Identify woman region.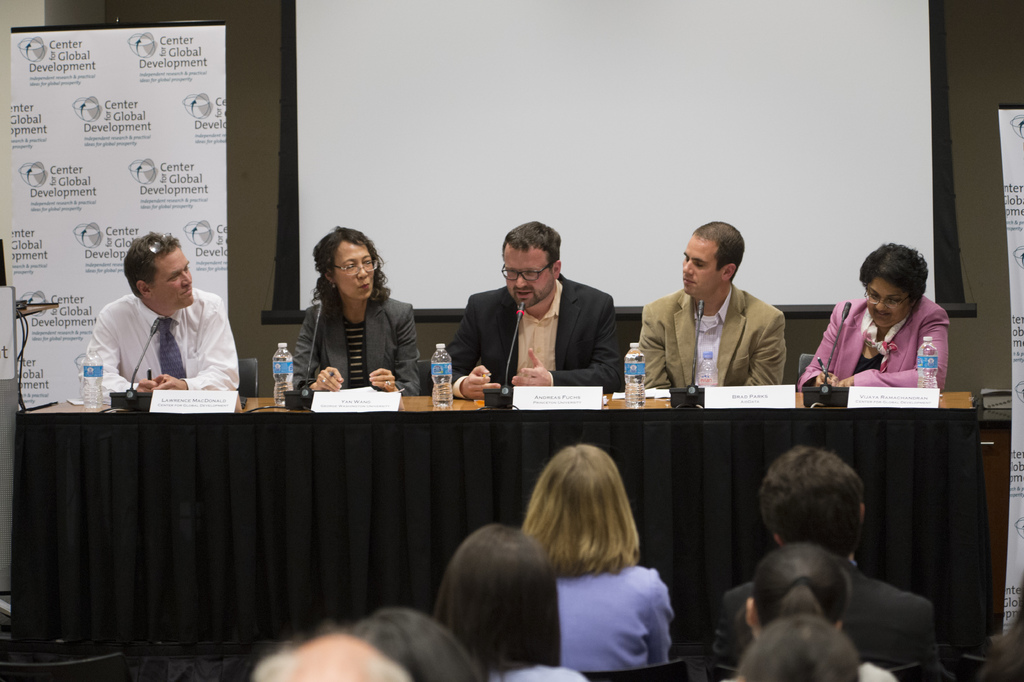
Region: x1=284, y1=216, x2=419, y2=415.
